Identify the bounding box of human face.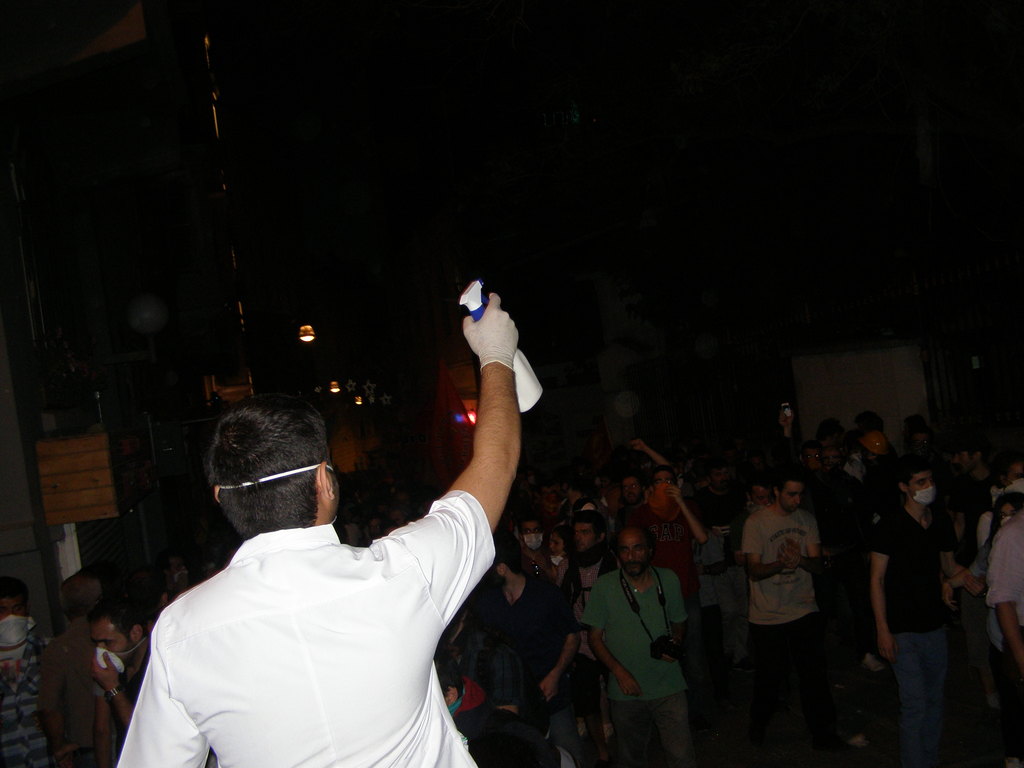
(left=620, top=470, right=641, bottom=500).
